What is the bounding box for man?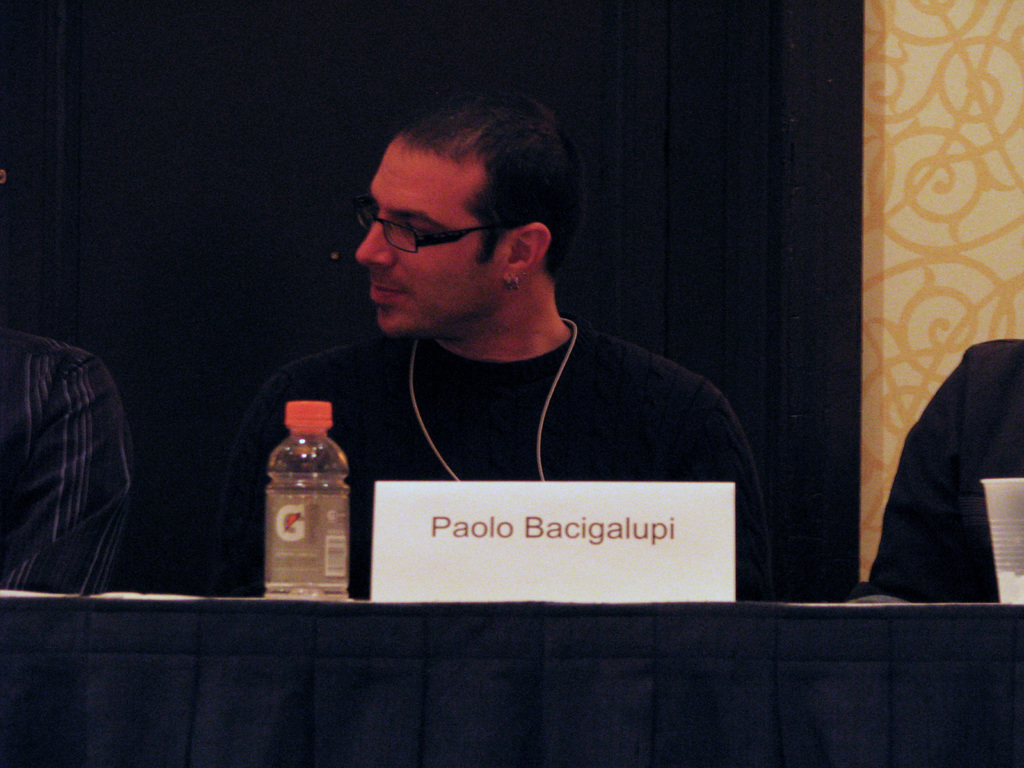
pyautogui.locateOnScreen(851, 340, 1023, 605).
